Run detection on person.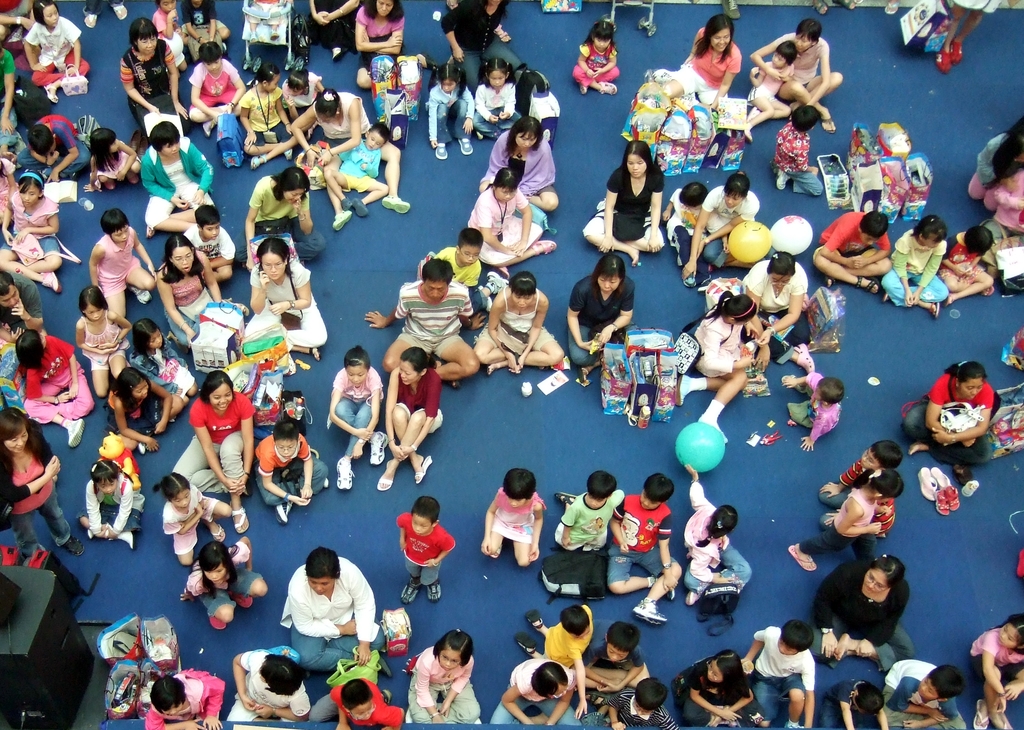
Result: [x1=133, y1=318, x2=200, y2=428].
